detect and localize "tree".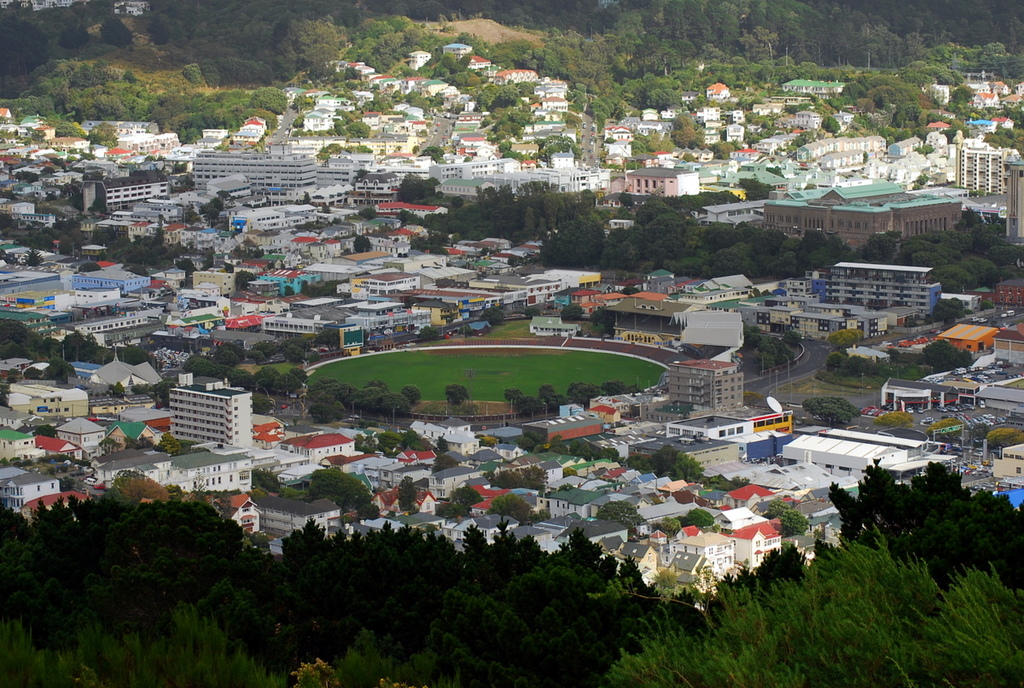
Localized at bbox=[433, 454, 458, 471].
